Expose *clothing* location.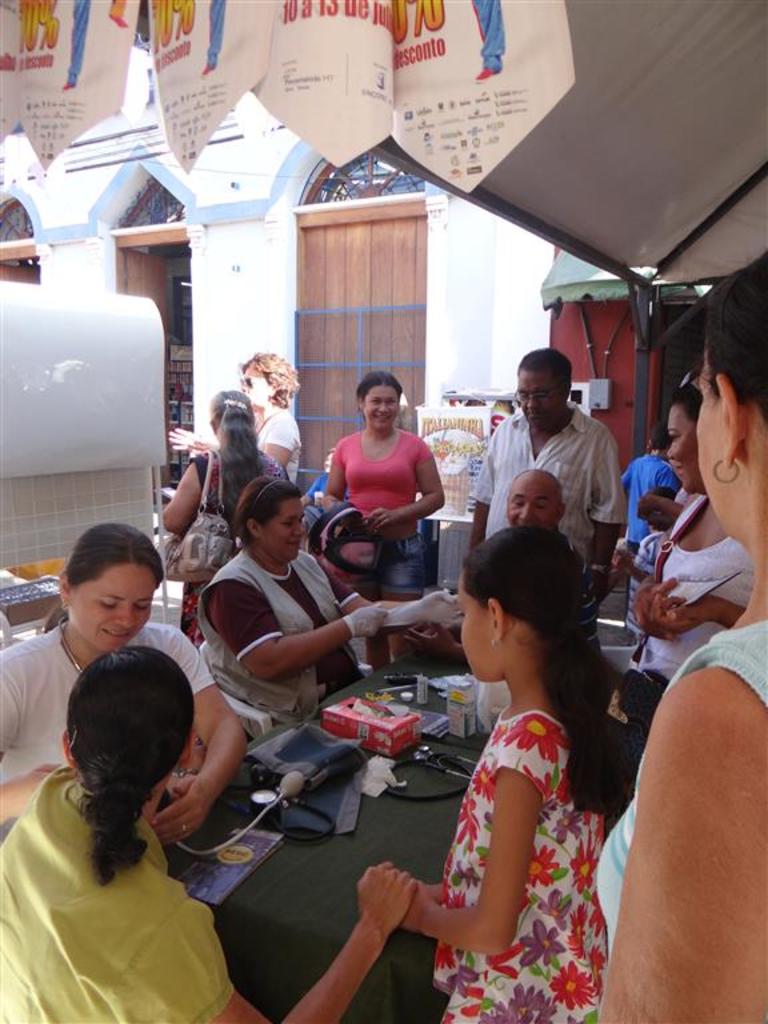
Exposed at <box>256,396,317,487</box>.
